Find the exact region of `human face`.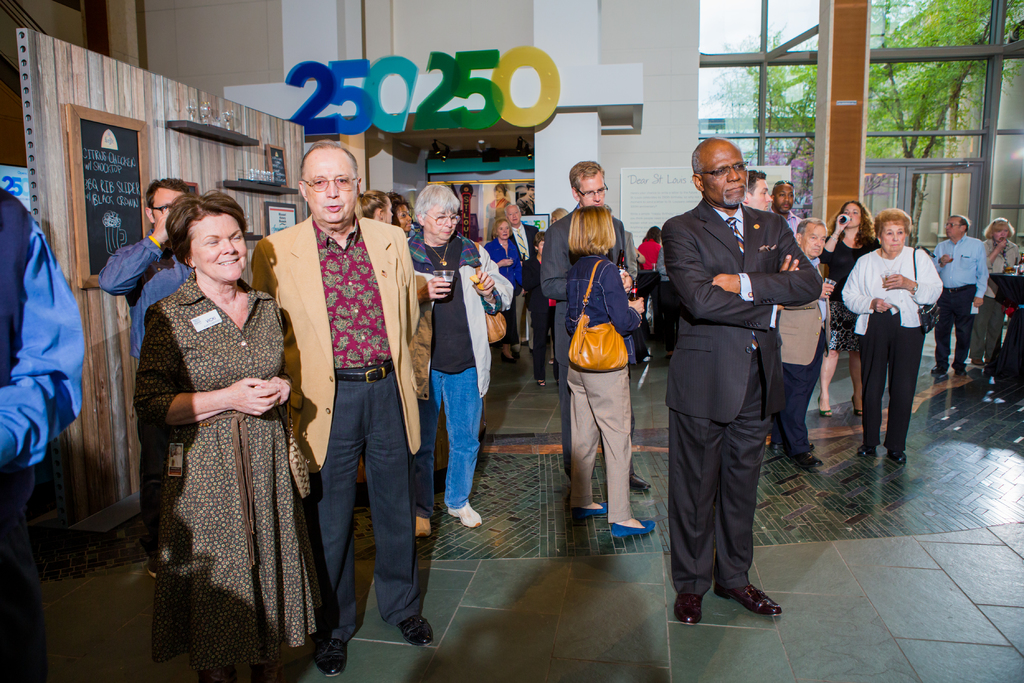
Exact region: [881,220,905,254].
